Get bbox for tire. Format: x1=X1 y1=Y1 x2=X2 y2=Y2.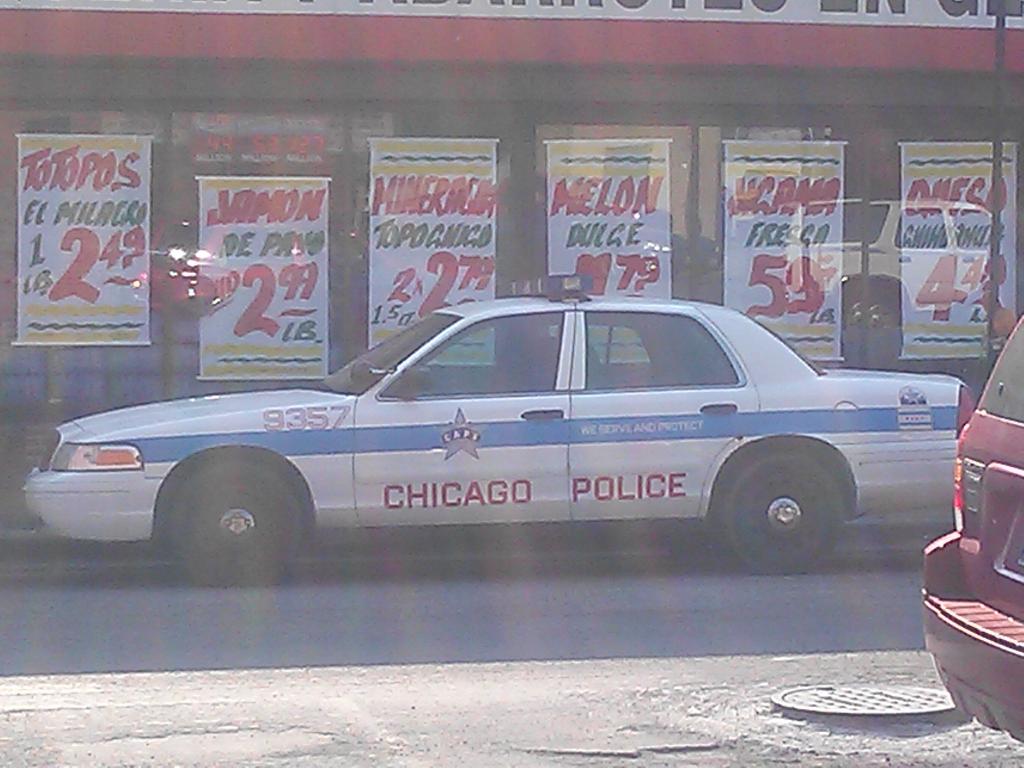
x1=716 y1=442 x2=868 y2=557.
